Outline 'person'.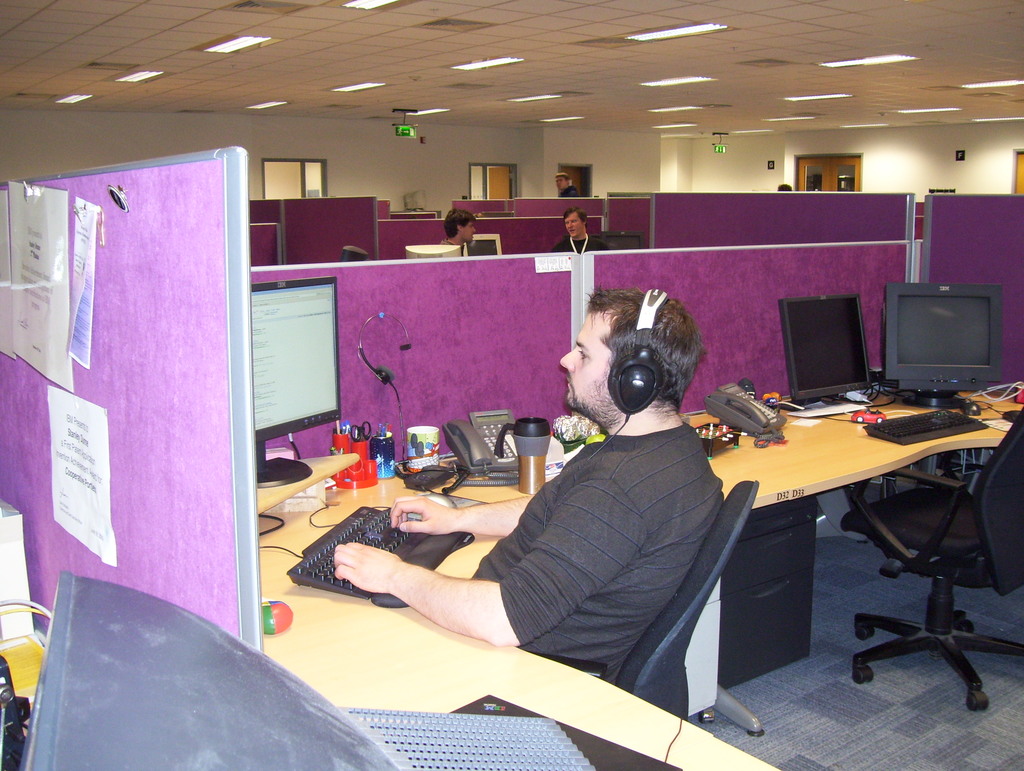
Outline: <bbox>778, 178, 794, 188</bbox>.
